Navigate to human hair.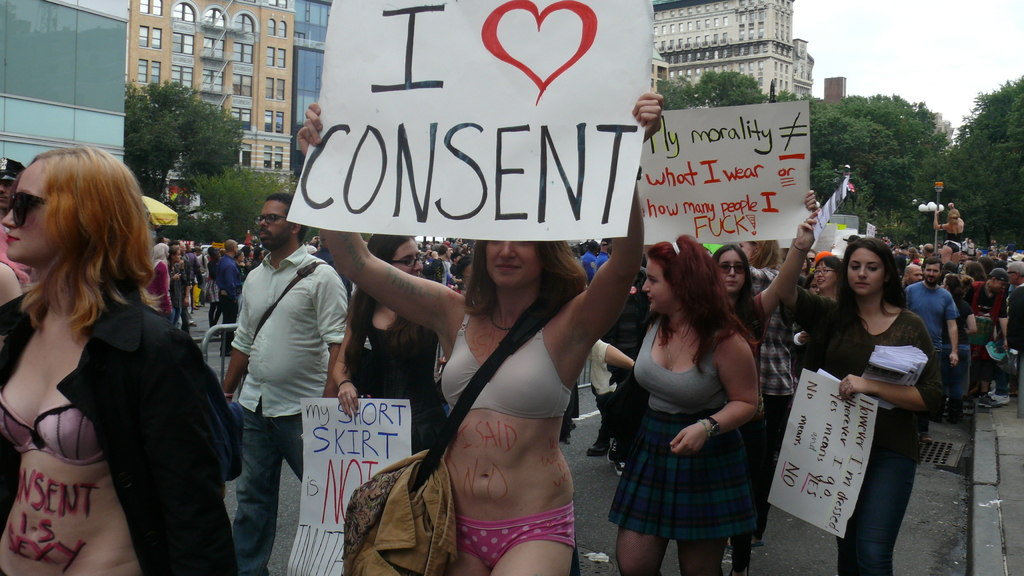
Navigation target: box(963, 260, 988, 281).
